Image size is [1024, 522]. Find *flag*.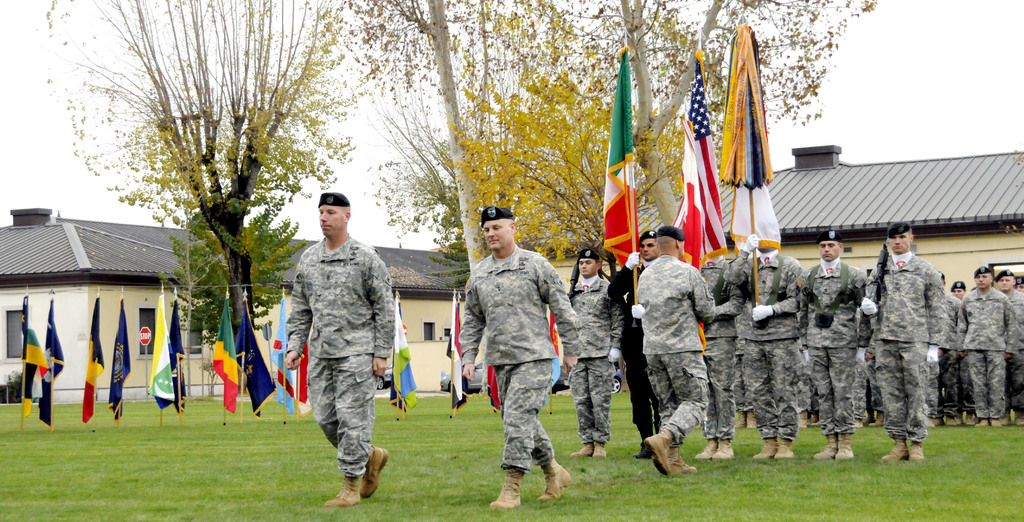
box(145, 294, 173, 413).
